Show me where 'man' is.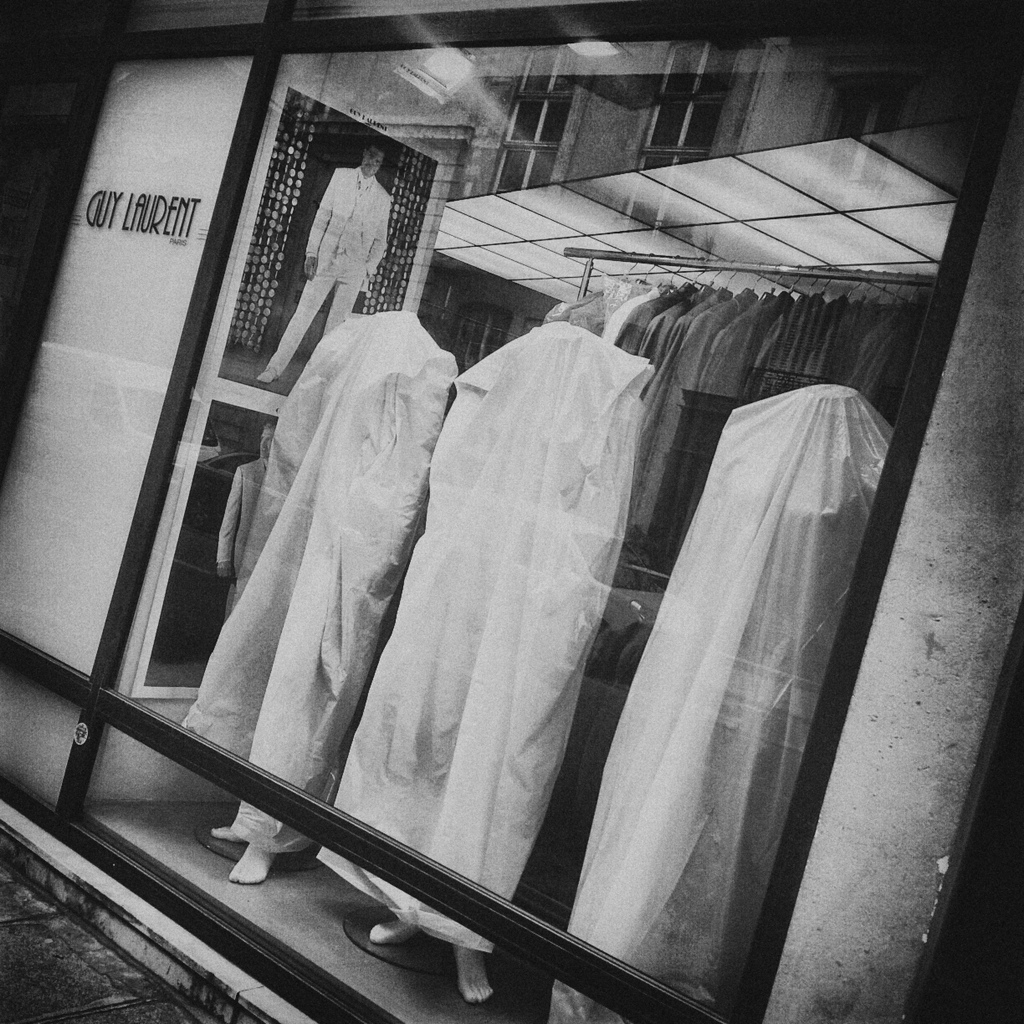
'man' is at crop(249, 132, 390, 386).
